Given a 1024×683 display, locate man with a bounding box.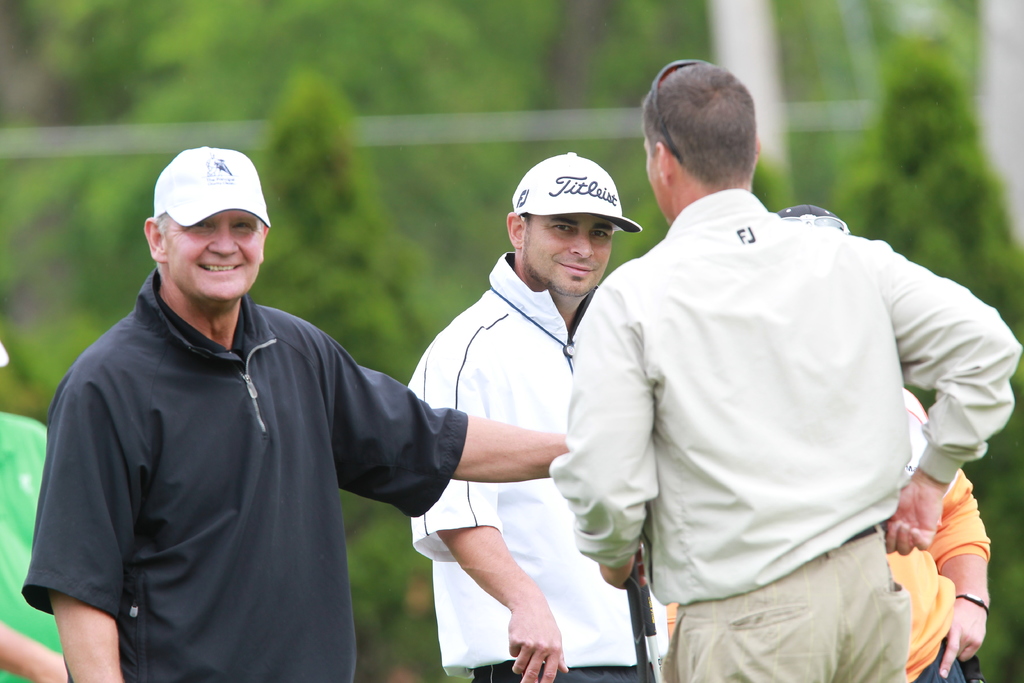
Located: bbox(541, 58, 1023, 682).
